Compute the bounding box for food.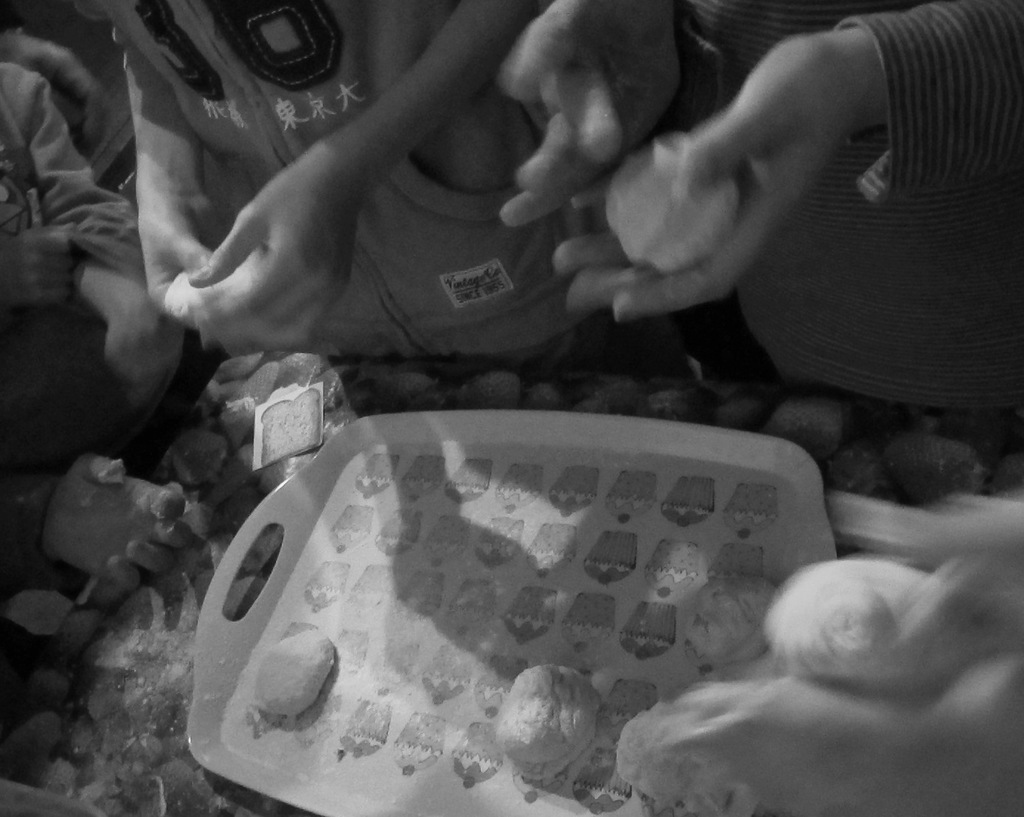
l=618, t=631, r=672, b=664.
